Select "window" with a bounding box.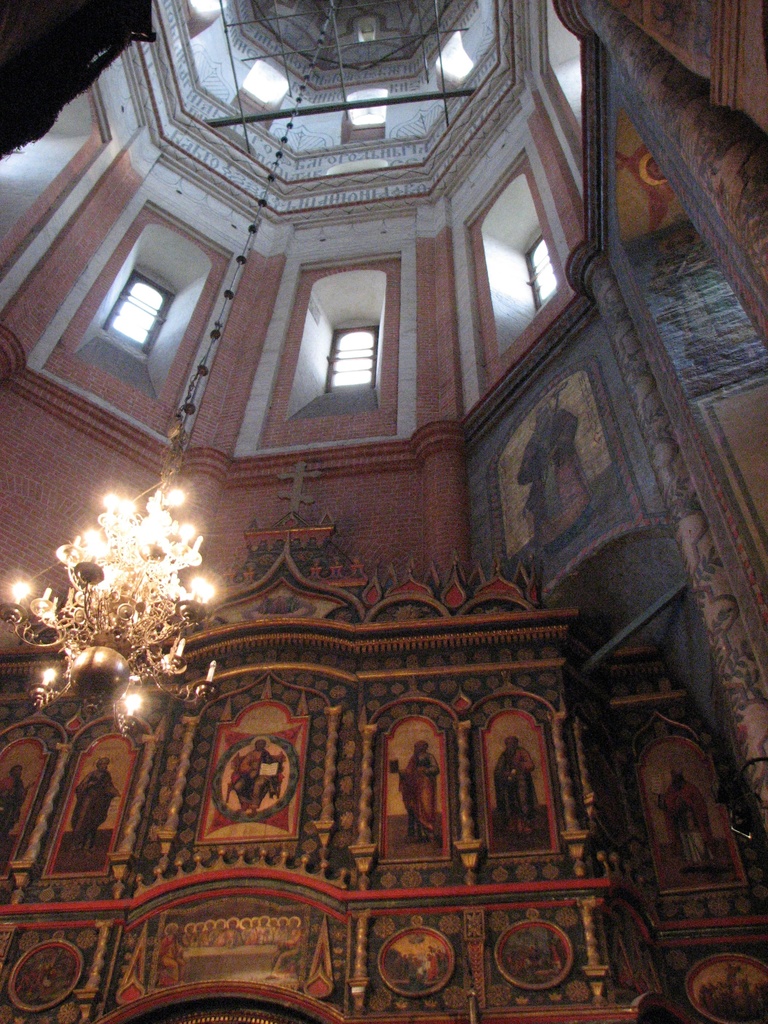
(x1=345, y1=87, x2=390, y2=143).
